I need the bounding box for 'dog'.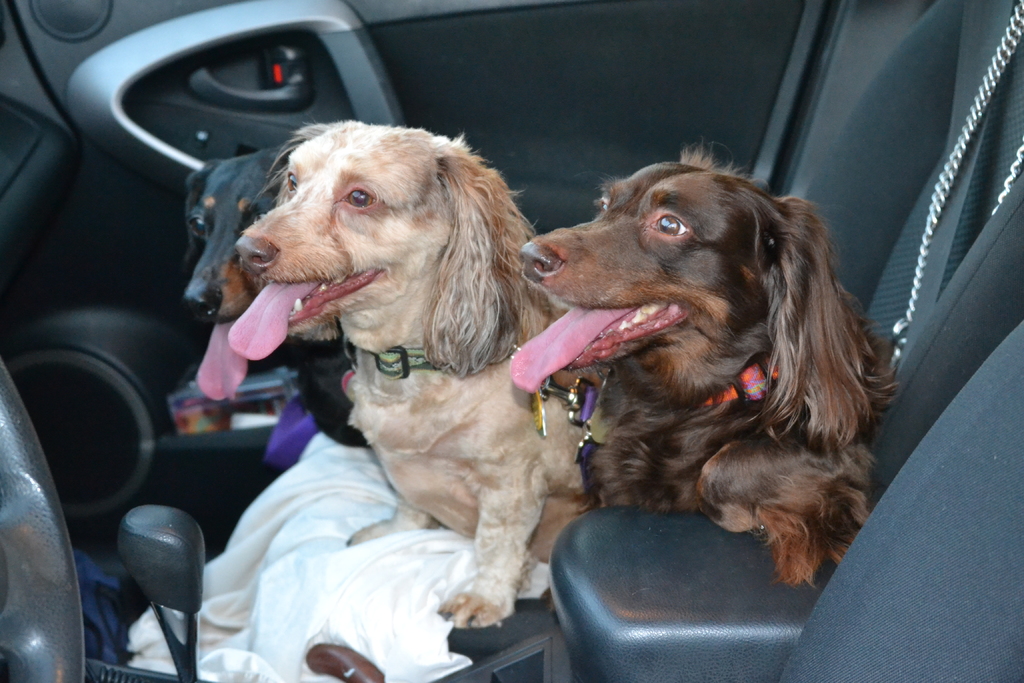
Here it is: crop(181, 148, 369, 447).
